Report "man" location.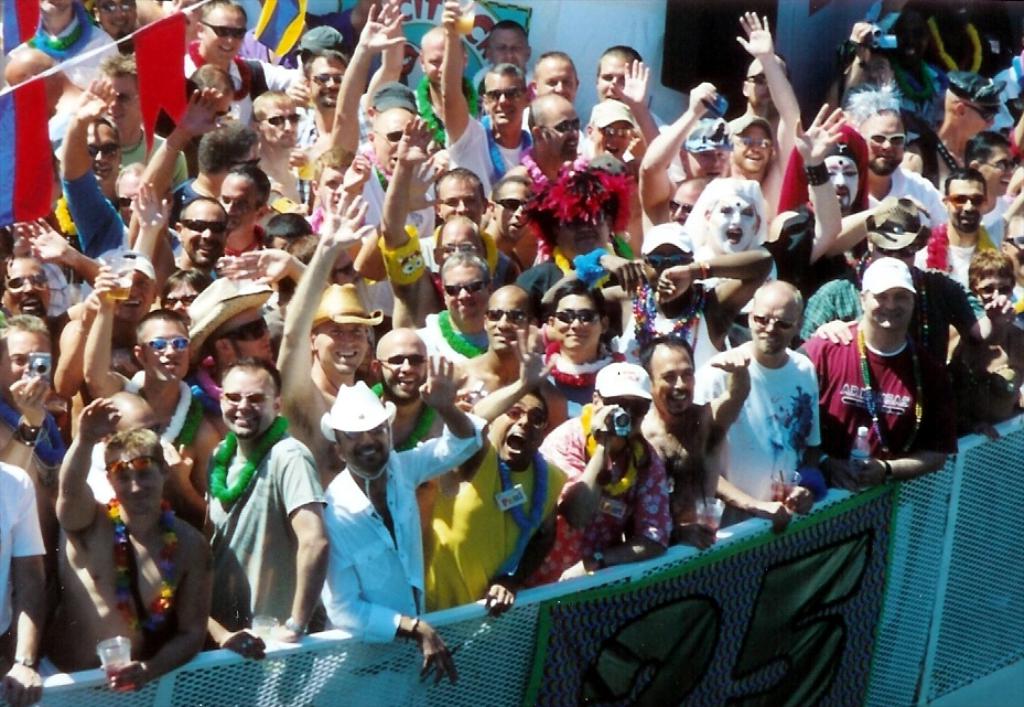
Report: pyautogui.locateOnScreen(76, 113, 119, 194).
